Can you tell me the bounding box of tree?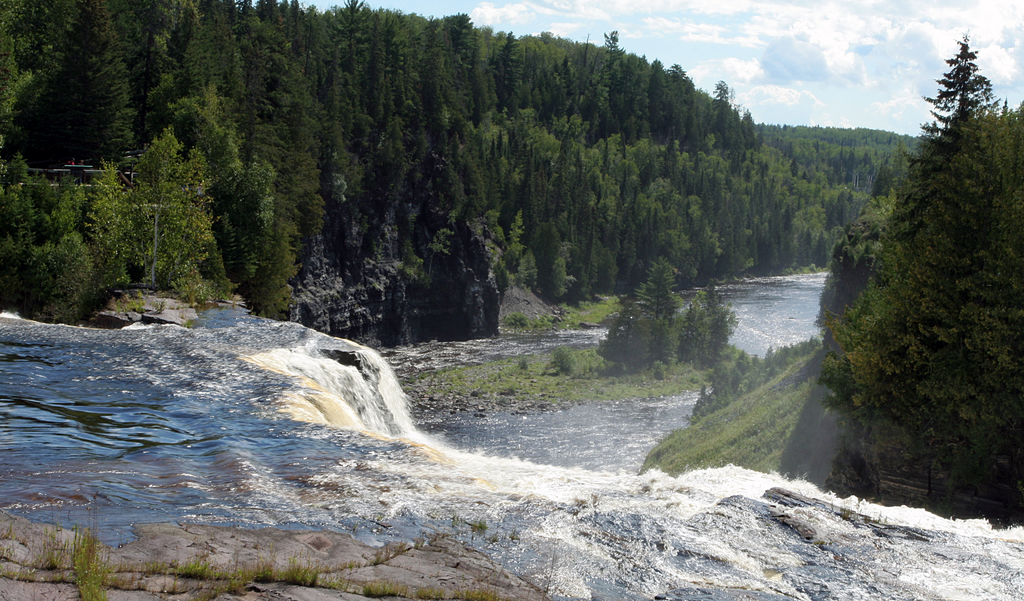
Rect(233, 90, 322, 304).
